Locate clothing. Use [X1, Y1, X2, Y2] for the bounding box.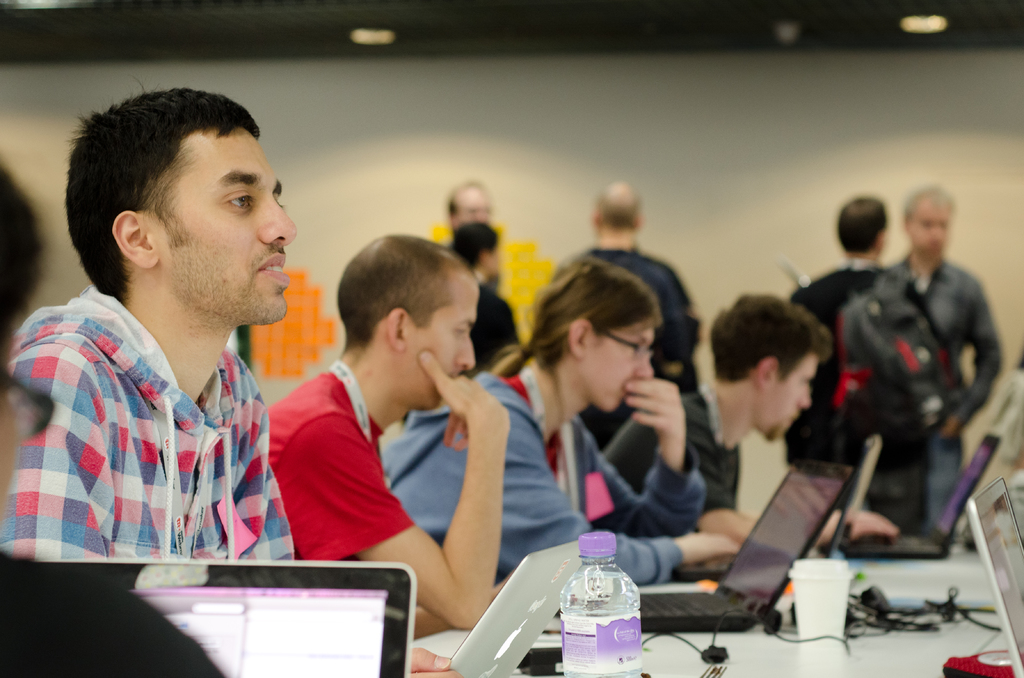
[632, 248, 696, 405].
